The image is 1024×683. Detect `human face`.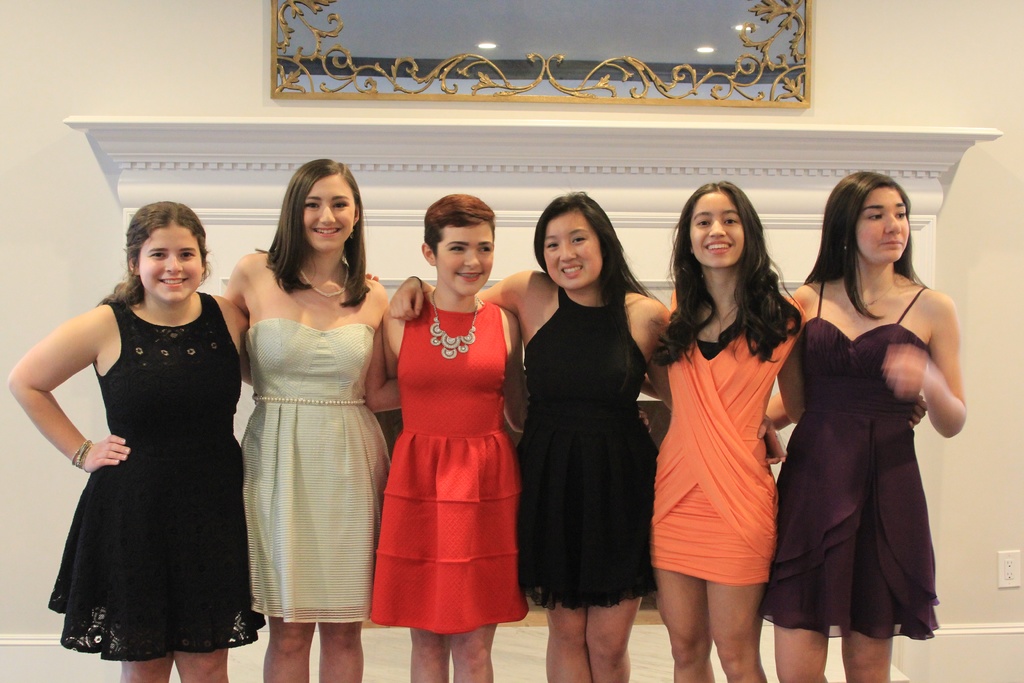
Detection: rect(301, 172, 356, 247).
